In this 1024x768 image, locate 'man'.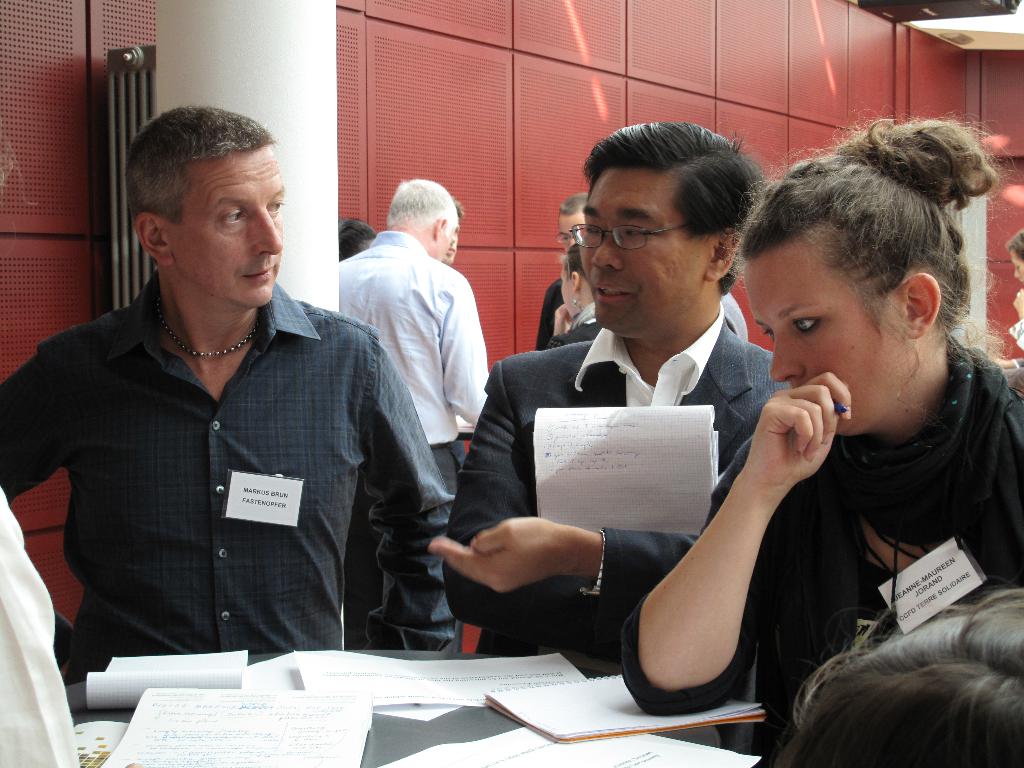
Bounding box: rect(426, 116, 794, 651).
